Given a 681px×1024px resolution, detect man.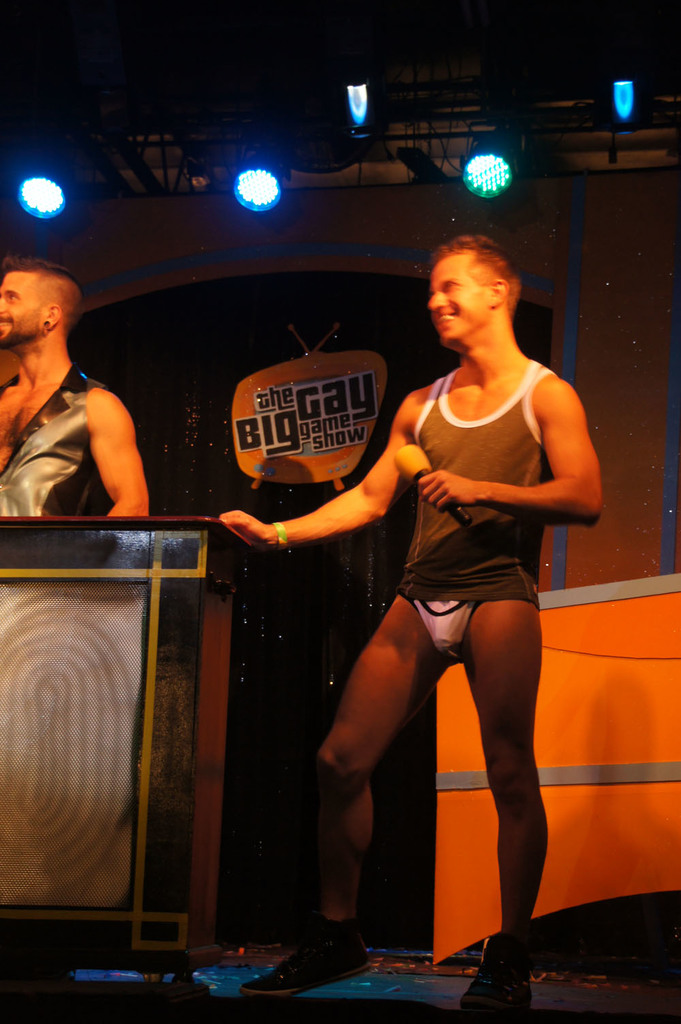
{"left": 212, "top": 238, "right": 603, "bottom": 1023}.
